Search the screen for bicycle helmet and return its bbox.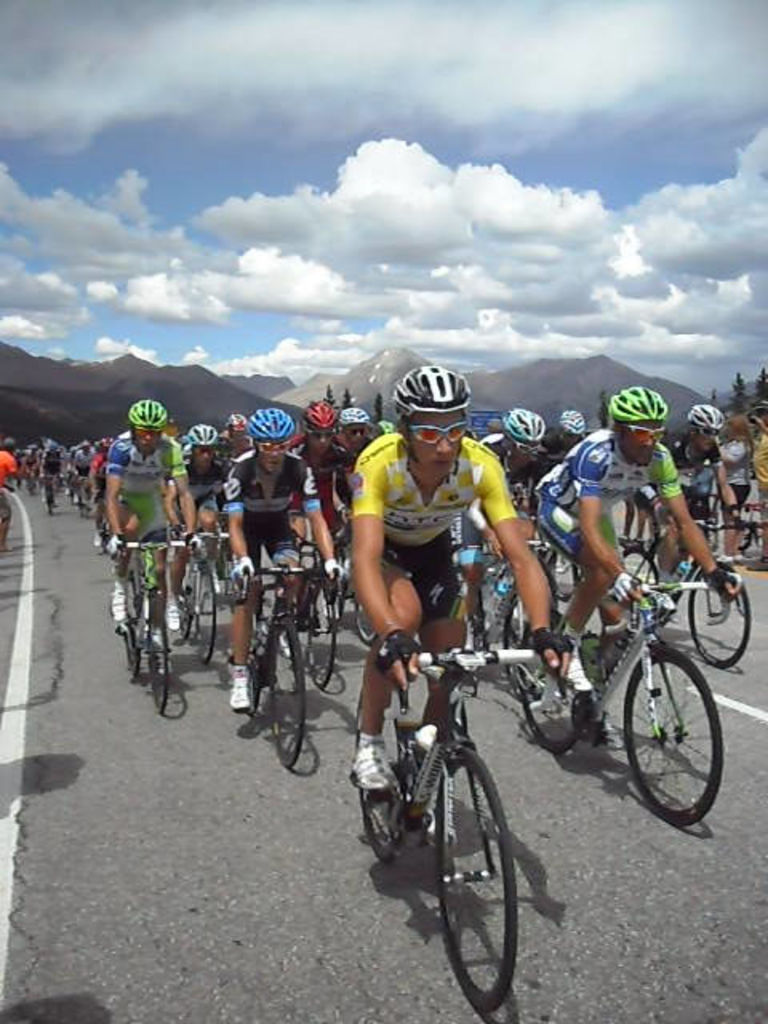
Found: x1=338 y1=406 x2=368 y2=426.
